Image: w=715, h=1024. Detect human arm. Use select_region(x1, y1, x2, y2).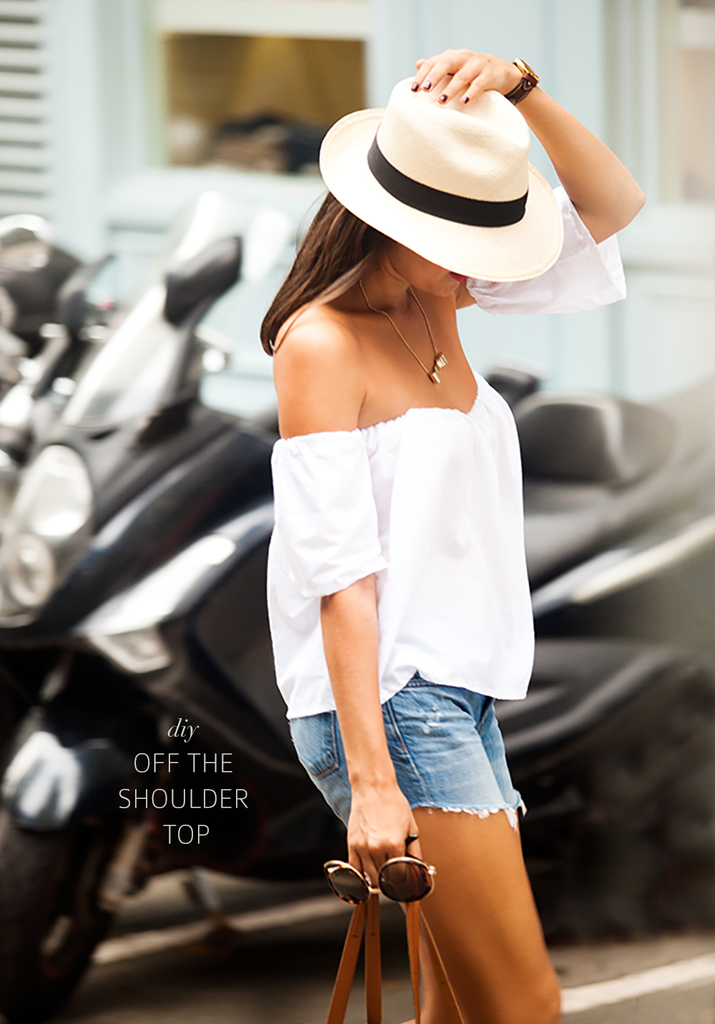
select_region(273, 324, 424, 891).
